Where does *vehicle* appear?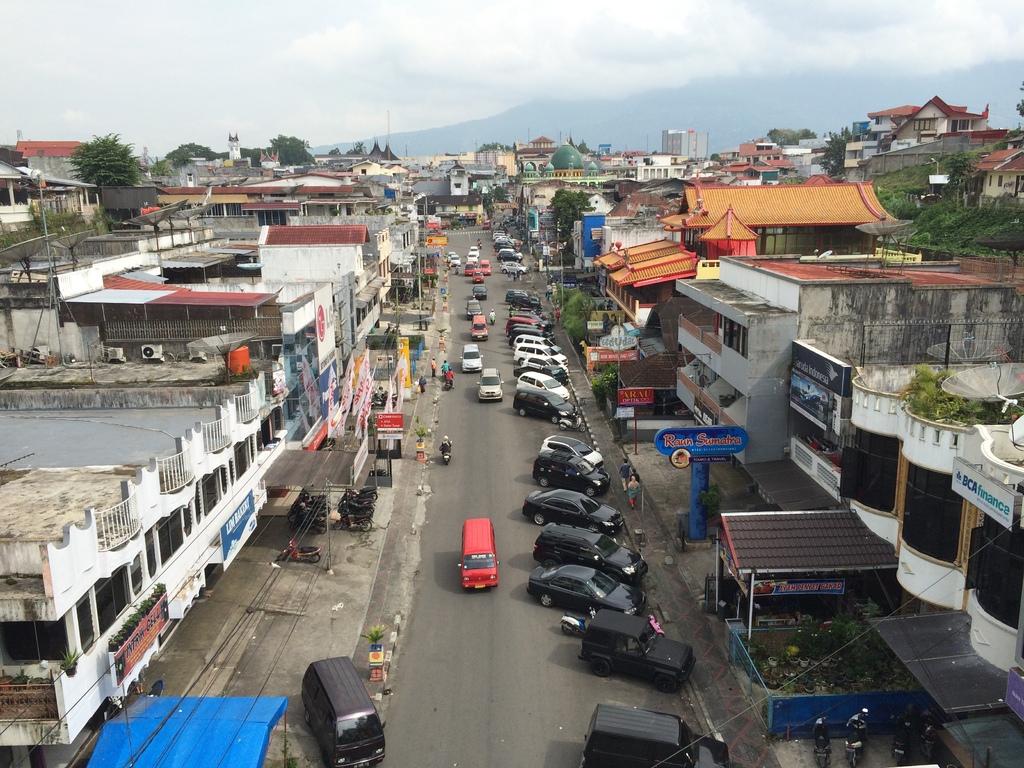
Appears at select_region(519, 490, 622, 538).
